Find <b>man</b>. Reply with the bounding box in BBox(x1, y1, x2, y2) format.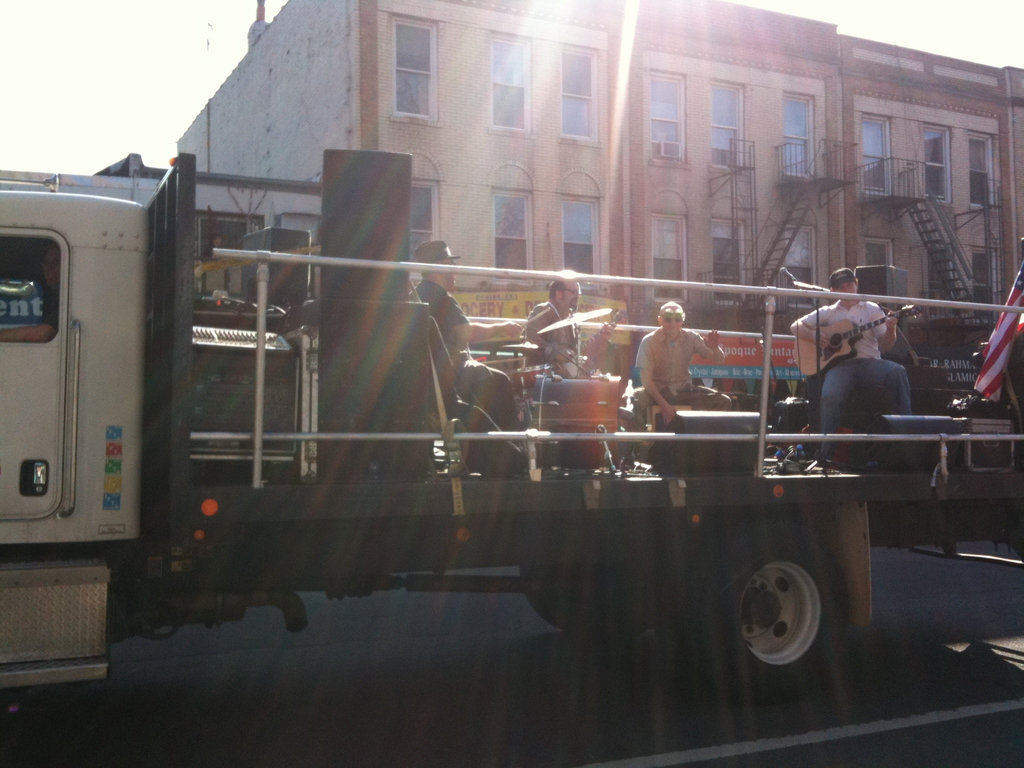
BBox(636, 303, 714, 421).
